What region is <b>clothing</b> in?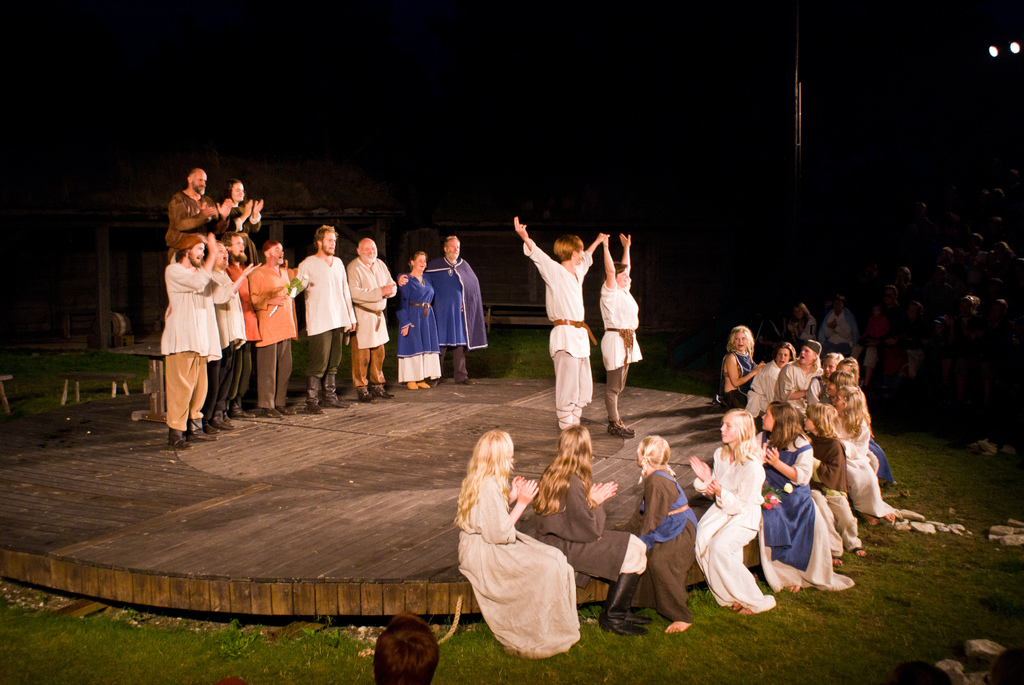
228/202/260/265.
